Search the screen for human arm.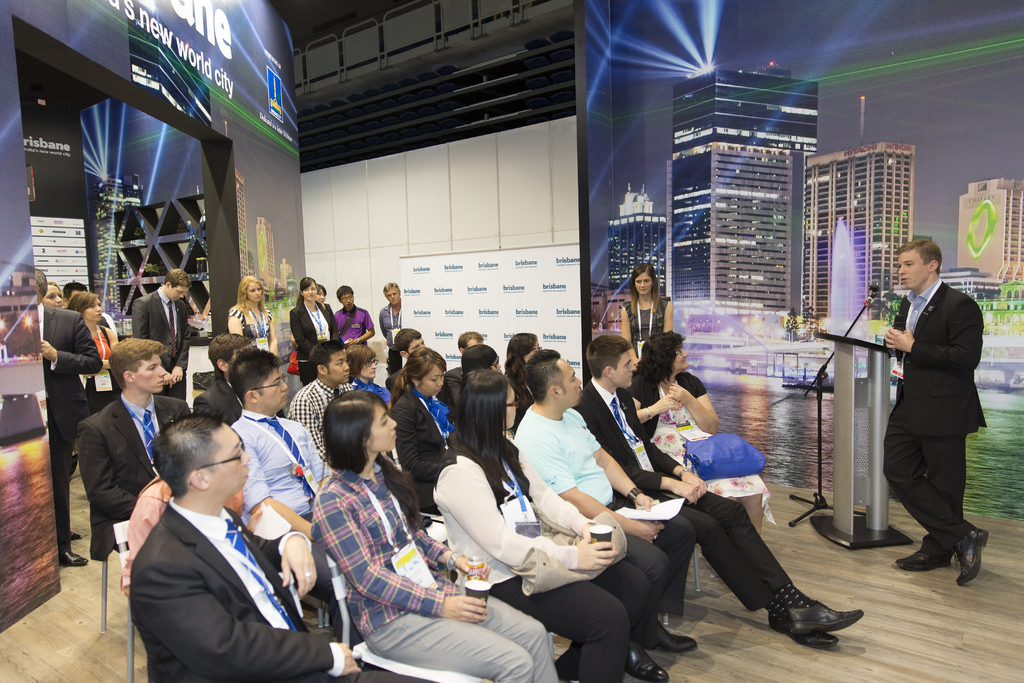
Found at box=[331, 316, 340, 341].
